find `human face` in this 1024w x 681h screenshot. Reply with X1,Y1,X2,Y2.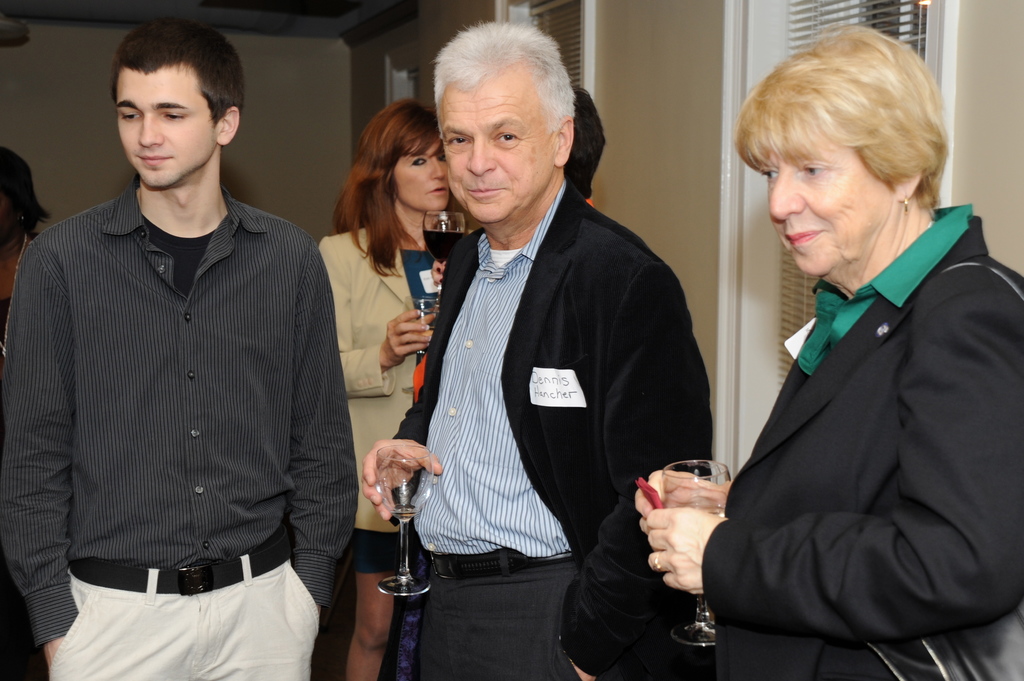
115,61,214,188.
